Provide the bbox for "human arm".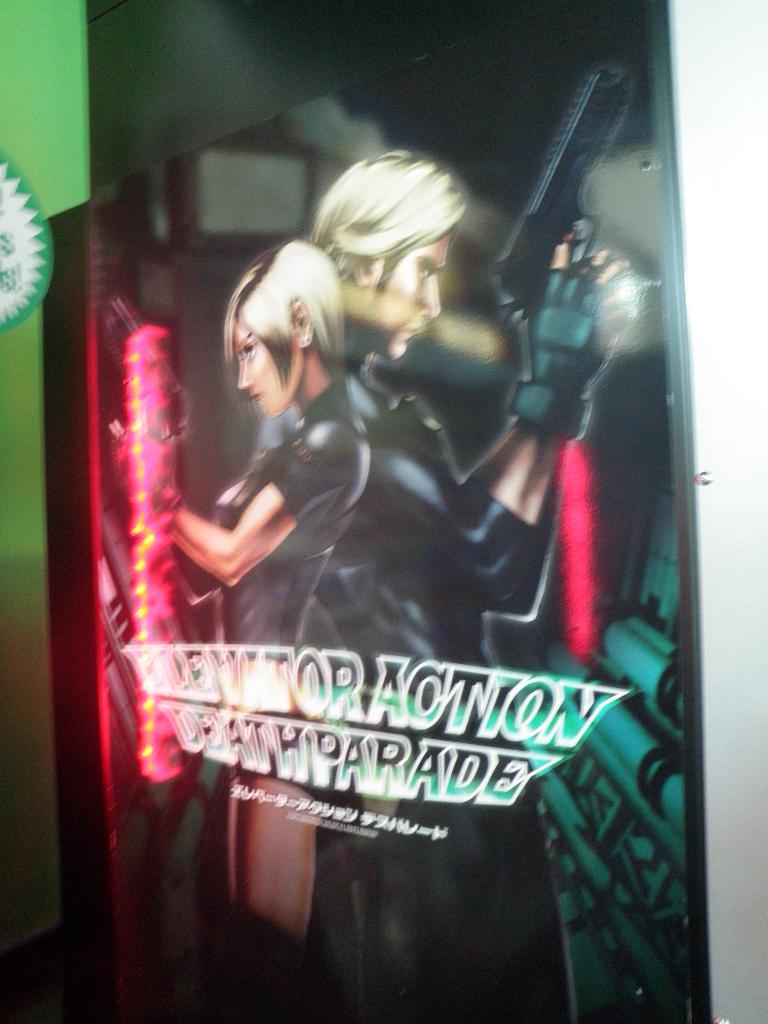
rect(159, 424, 314, 605).
